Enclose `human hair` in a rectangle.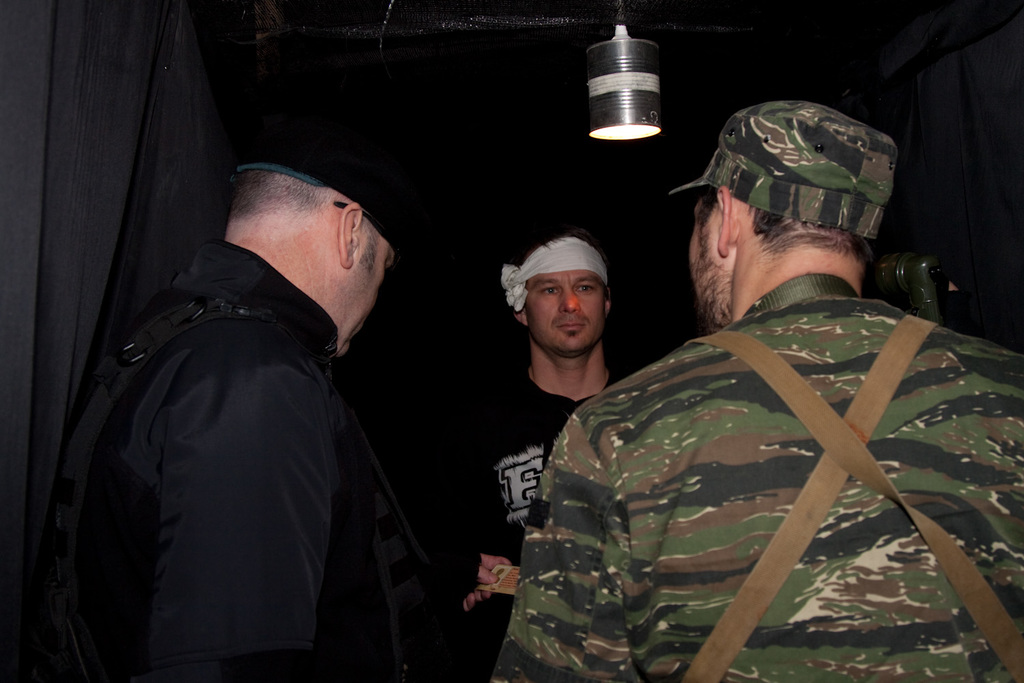
BBox(231, 170, 379, 278).
